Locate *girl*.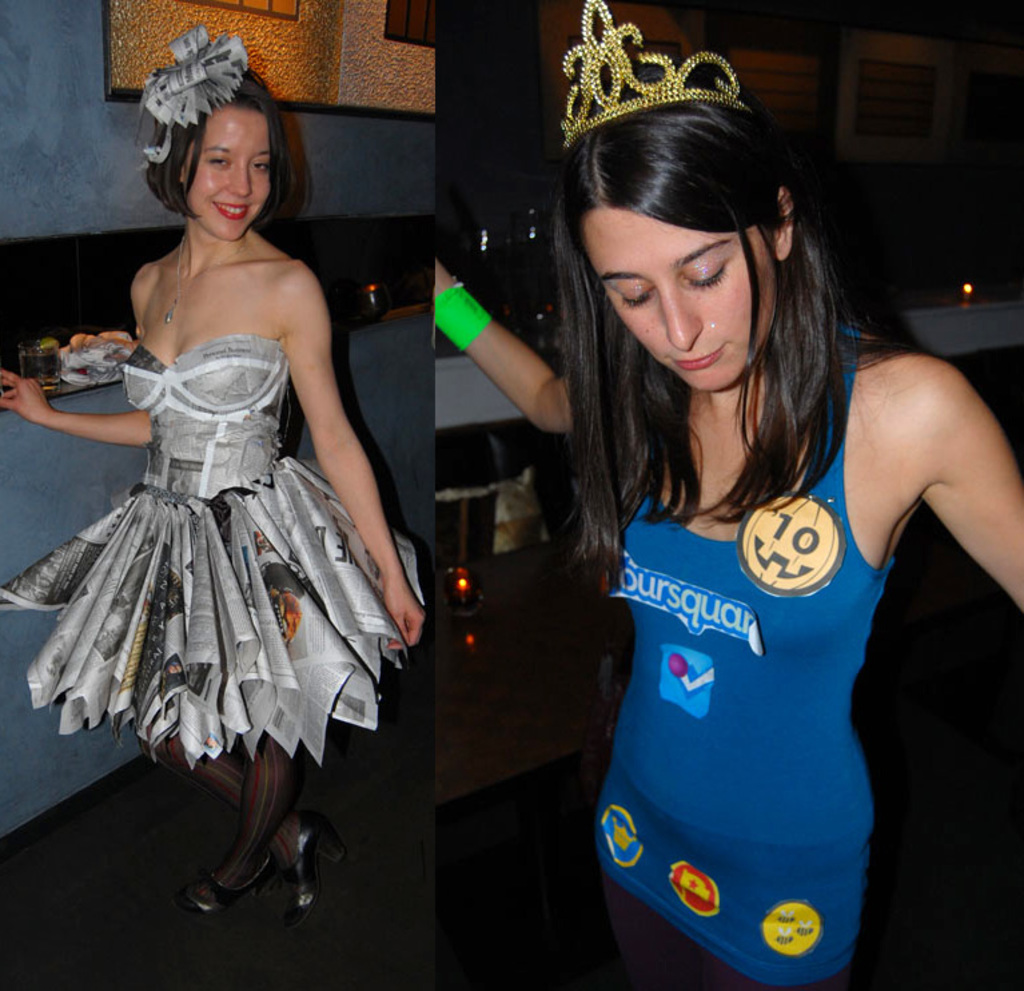
Bounding box: <bbox>431, 0, 1023, 990</bbox>.
